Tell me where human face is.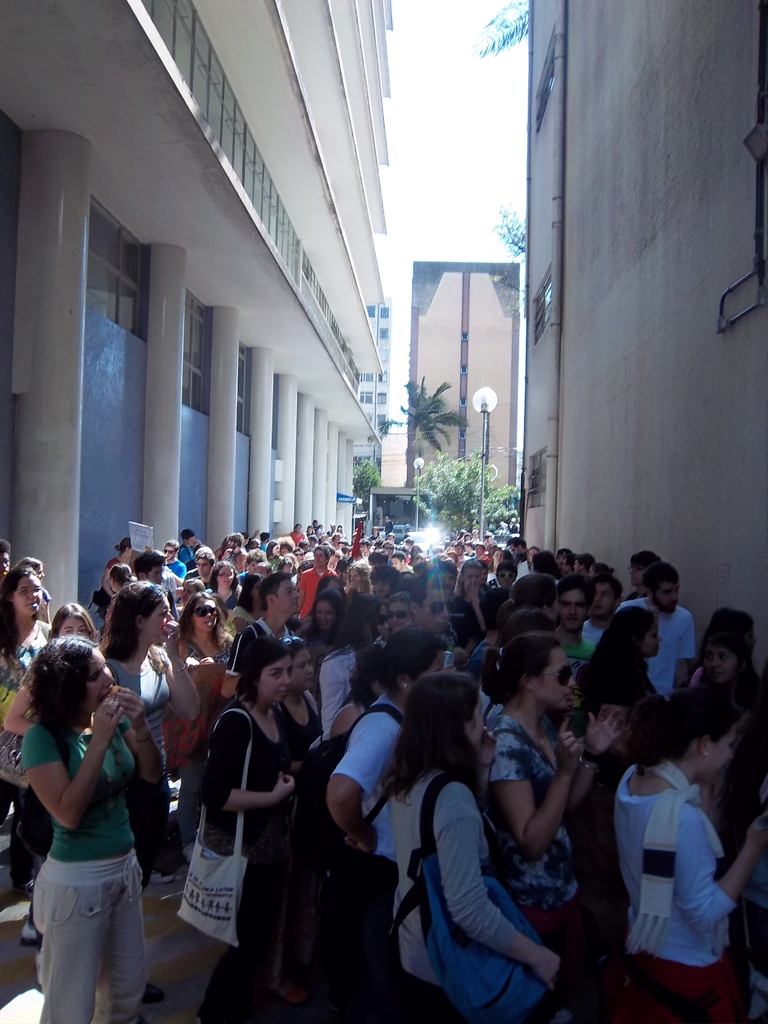
human face is at <bbox>254, 653, 291, 703</bbox>.
